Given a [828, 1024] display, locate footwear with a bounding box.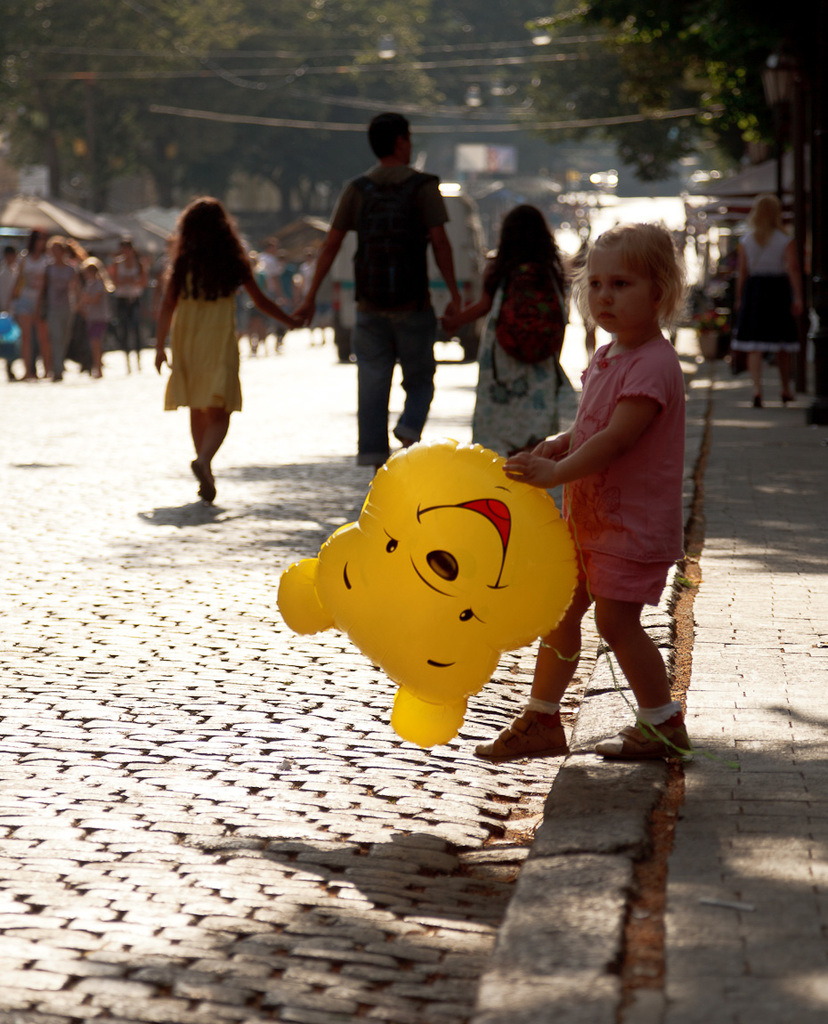
Located: BBox(597, 704, 702, 758).
